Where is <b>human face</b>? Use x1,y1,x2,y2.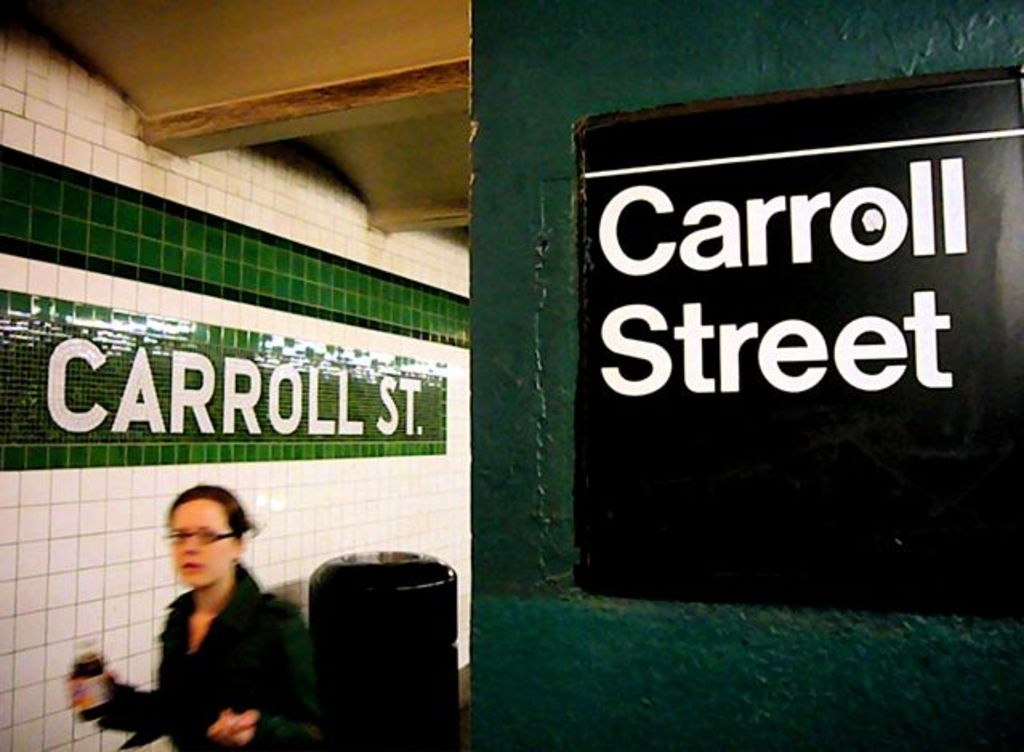
168,499,234,588.
